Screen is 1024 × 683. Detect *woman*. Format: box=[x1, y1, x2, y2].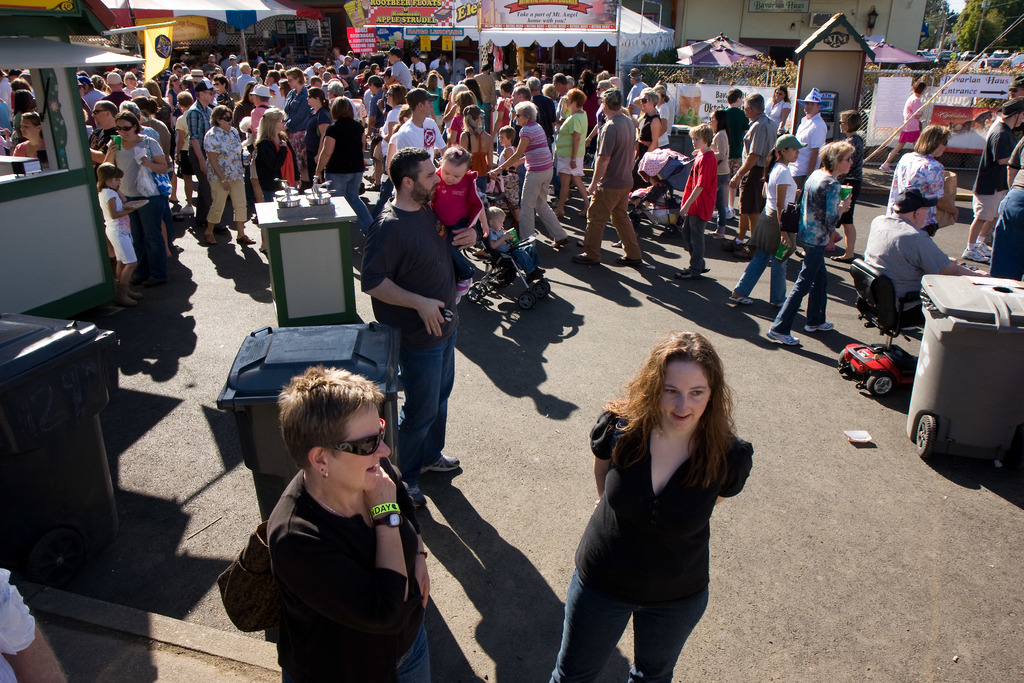
box=[635, 83, 666, 192].
